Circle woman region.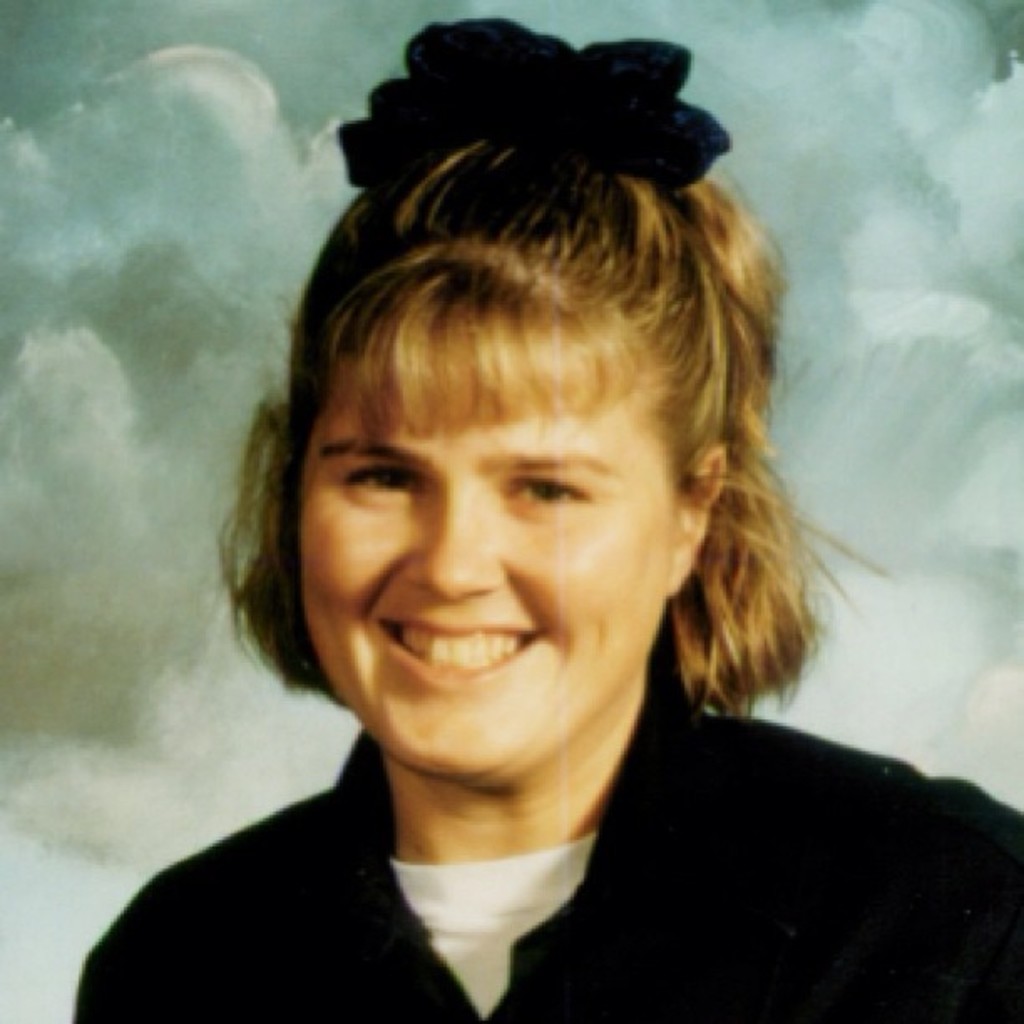
Region: detection(80, 57, 984, 1023).
